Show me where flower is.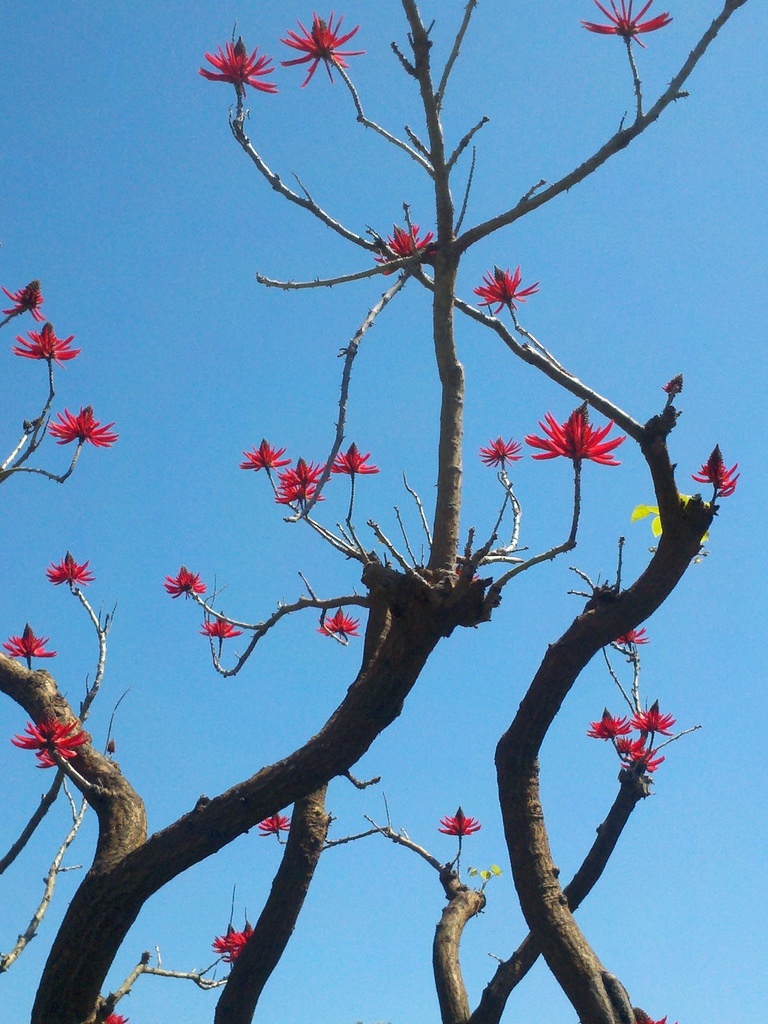
flower is at bbox(216, 912, 254, 968).
